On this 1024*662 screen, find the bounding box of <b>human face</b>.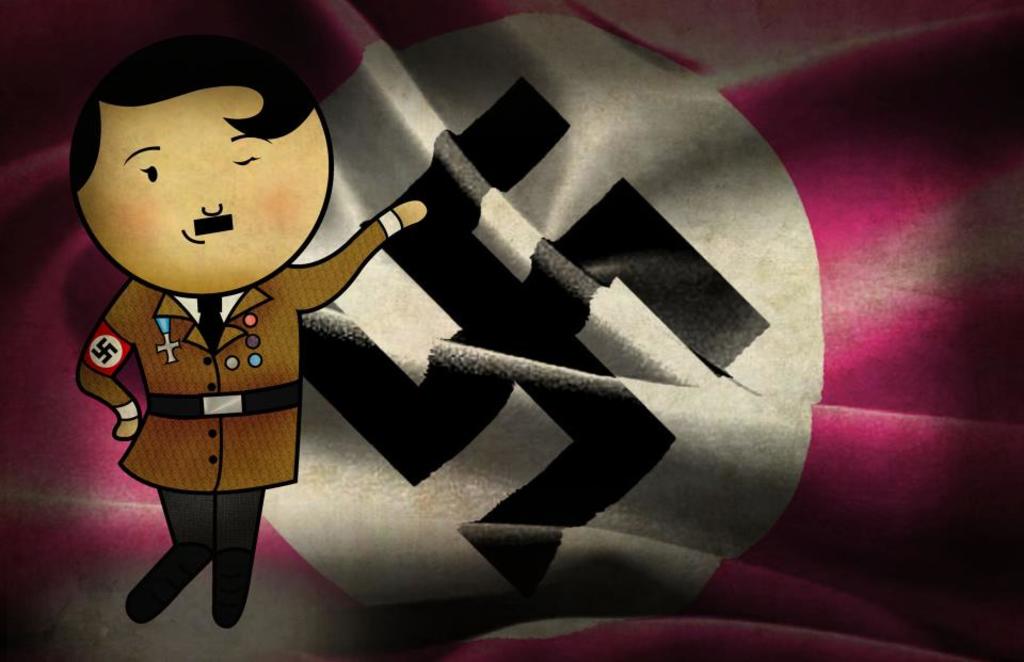
Bounding box: [x1=81, y1=94, x2=331, y2=282].
